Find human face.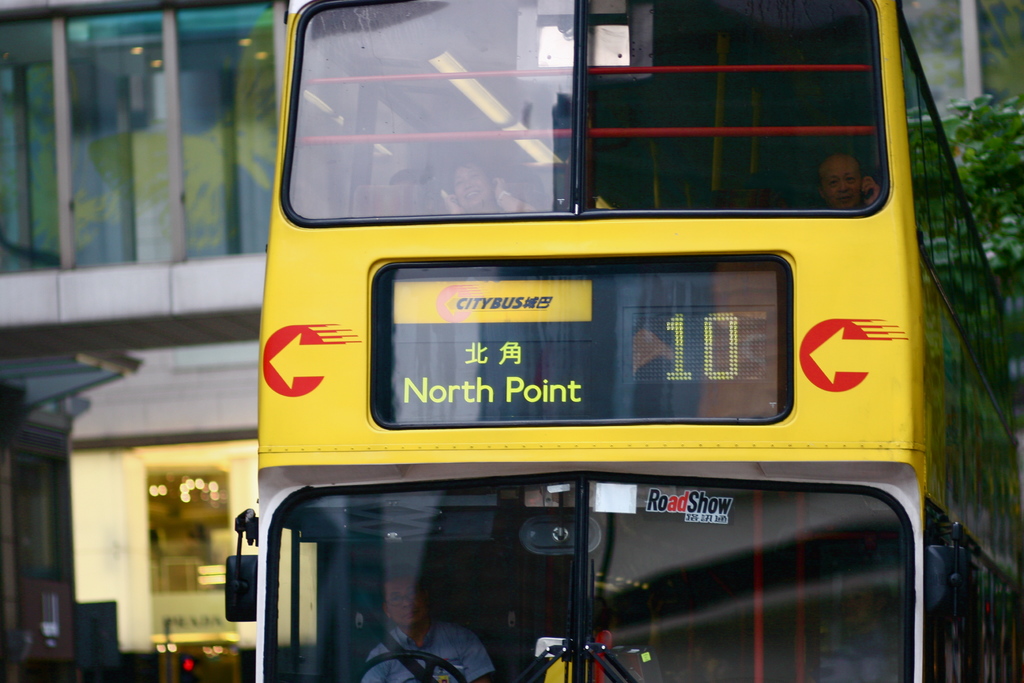
l=825, t=158, r=863, b=208.
